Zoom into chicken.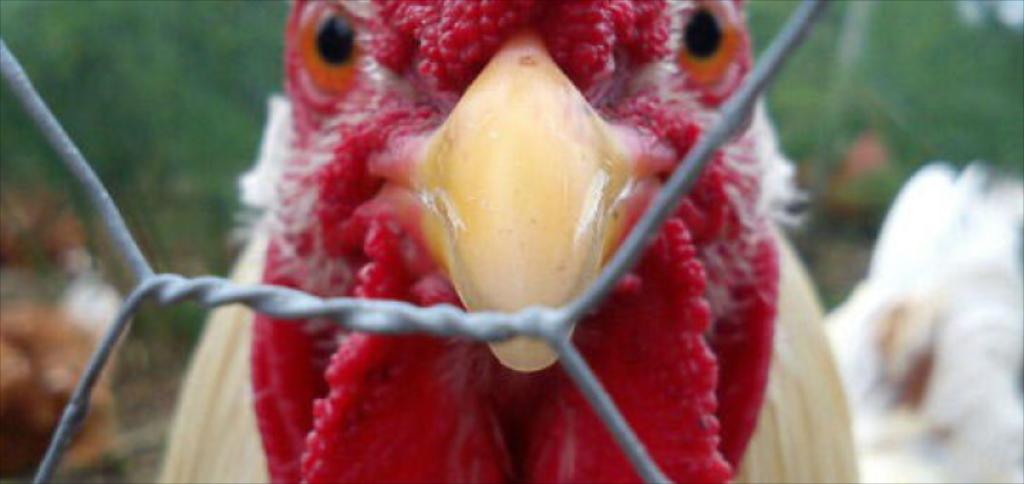
Zoom target: (125,0,841,483).
